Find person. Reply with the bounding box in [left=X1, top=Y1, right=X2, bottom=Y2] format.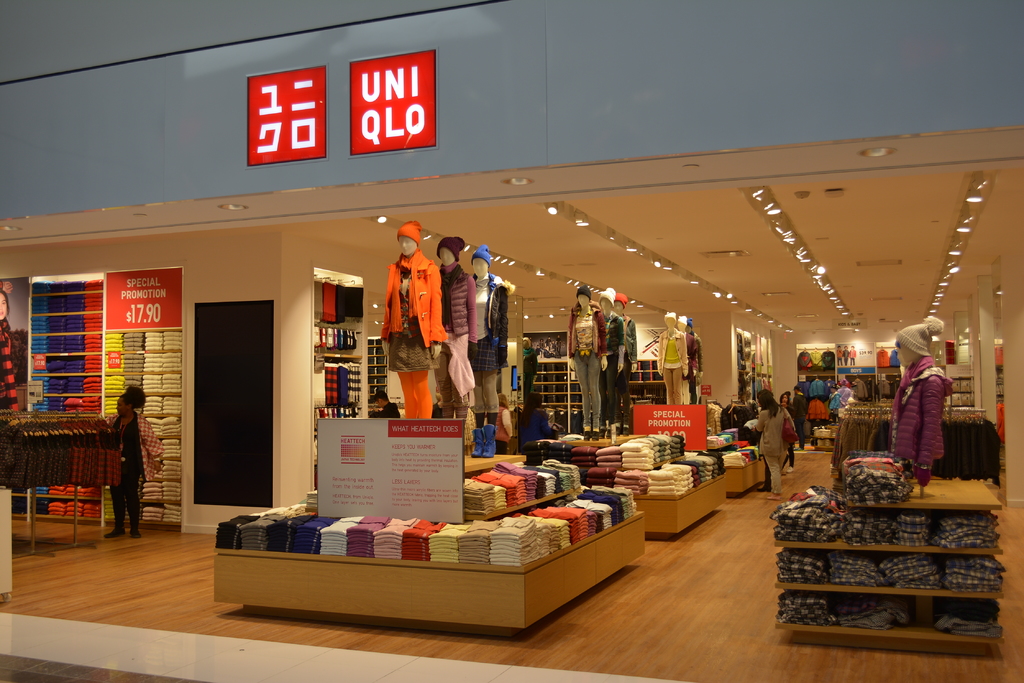
[left=689, top=322, right=706, bottom=397].
